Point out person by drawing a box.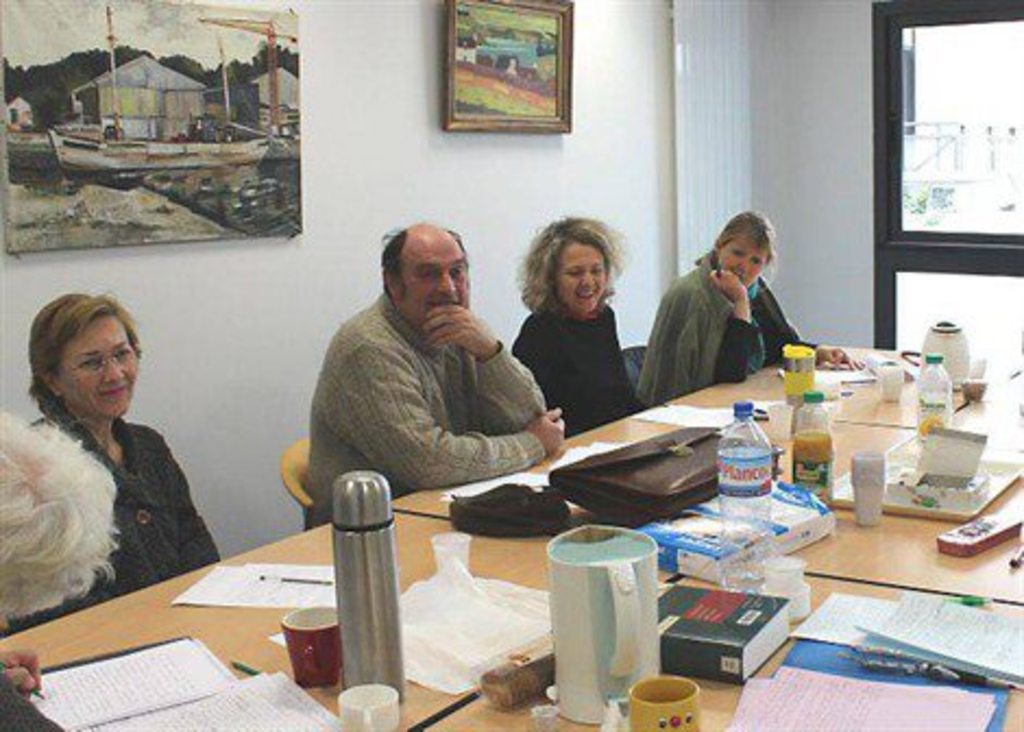
box(298, 216, 571, 532).
